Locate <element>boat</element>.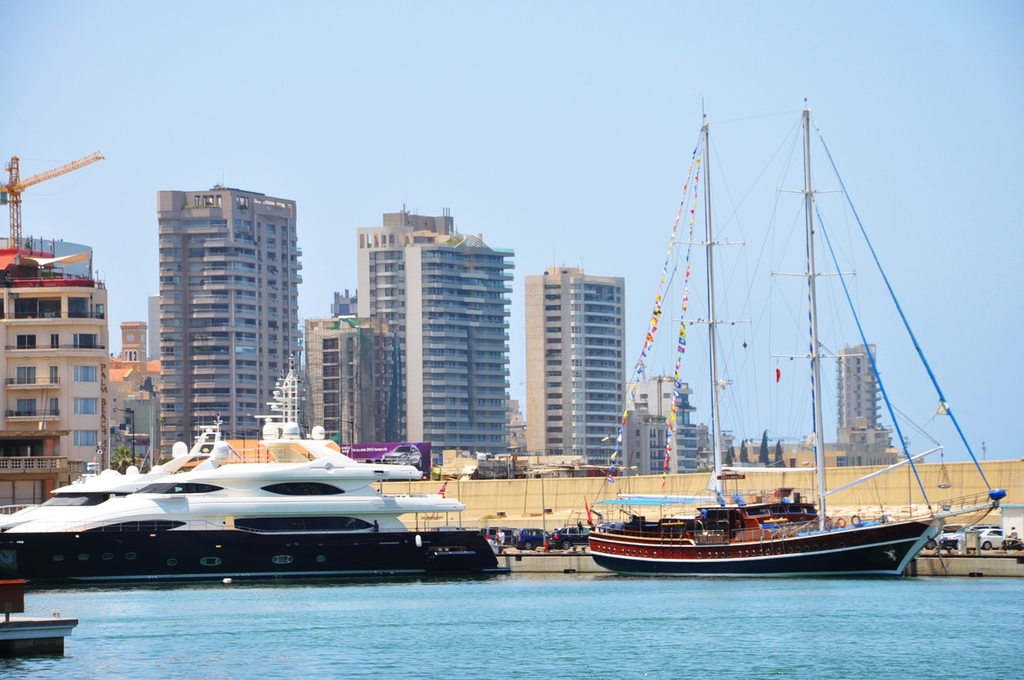
Bounding box: 572 95 1003 619.
